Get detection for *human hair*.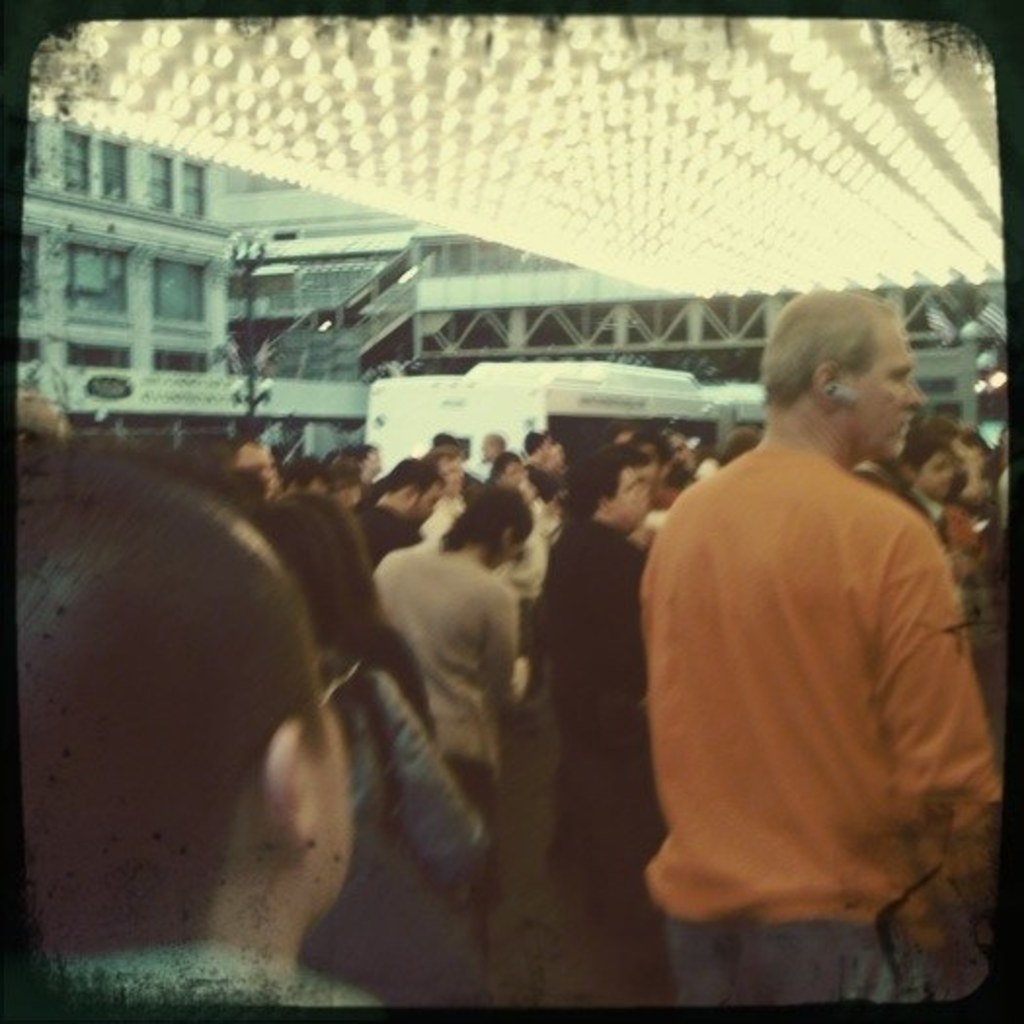
Detection: (423, 443, 462, 474).
